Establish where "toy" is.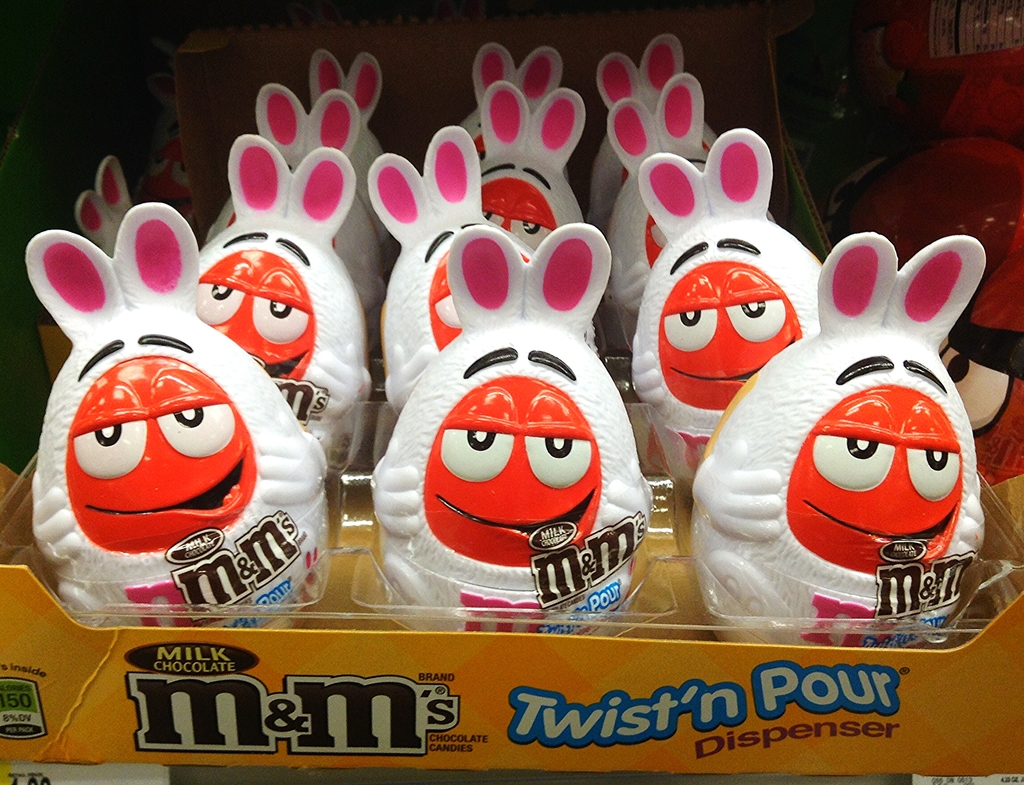
Established at left=197, top=133, right=364, bottom=453.
